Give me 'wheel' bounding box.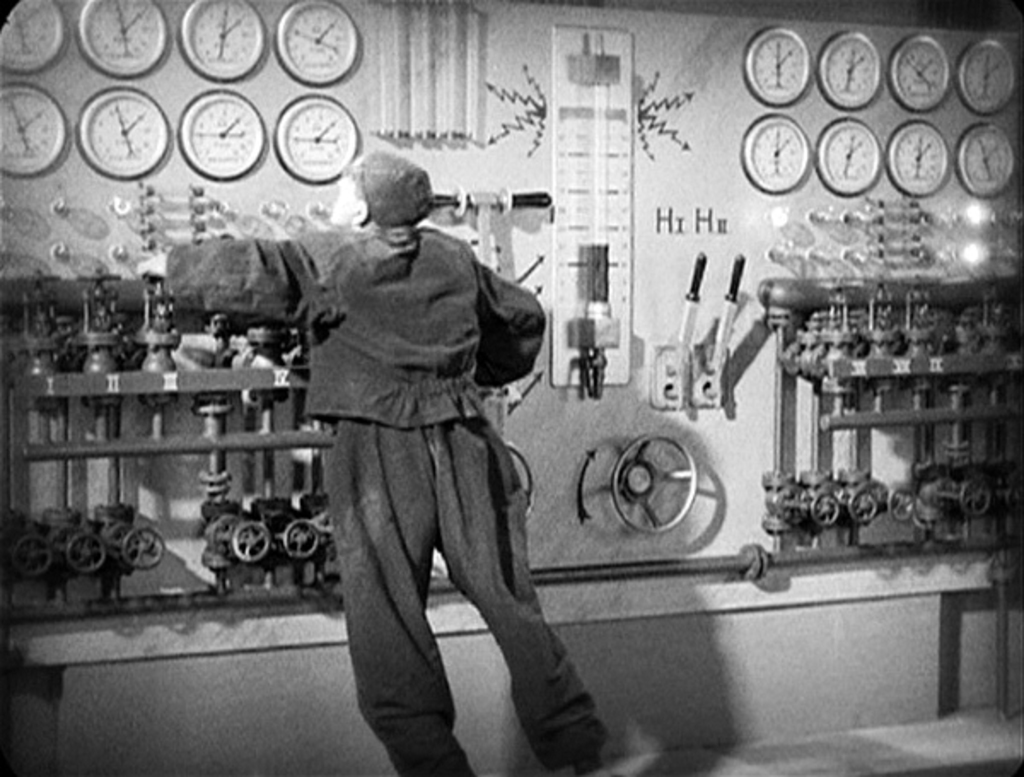
[left=609, top=434, right=696, bottom=535].
